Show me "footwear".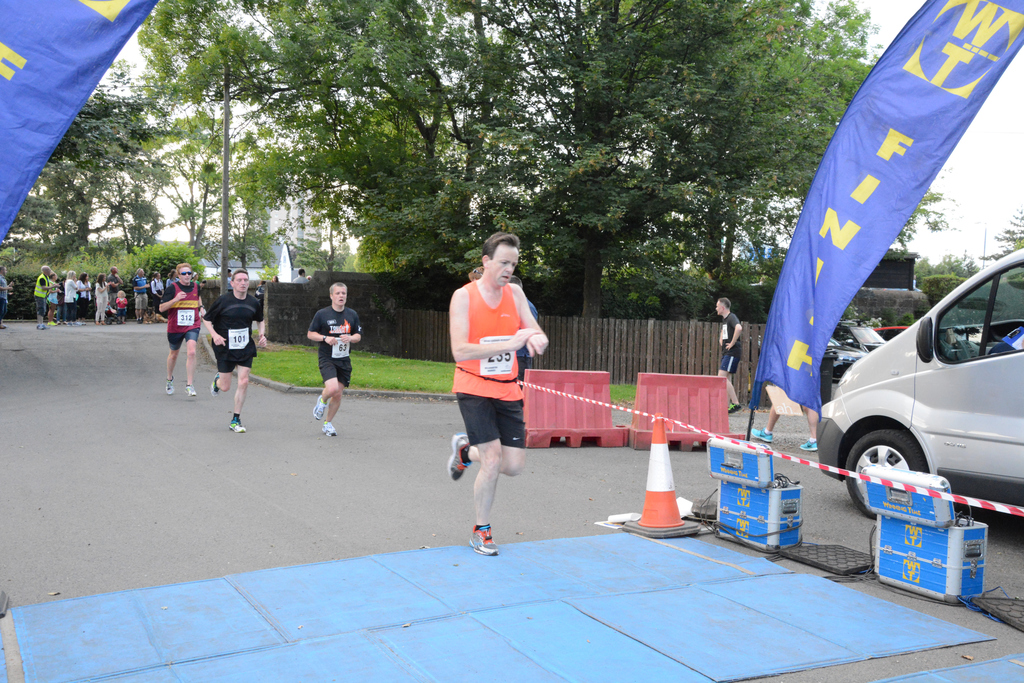
"footwear" is here: pyautogui.locateOnScreen(182, 384, 195, 397).
